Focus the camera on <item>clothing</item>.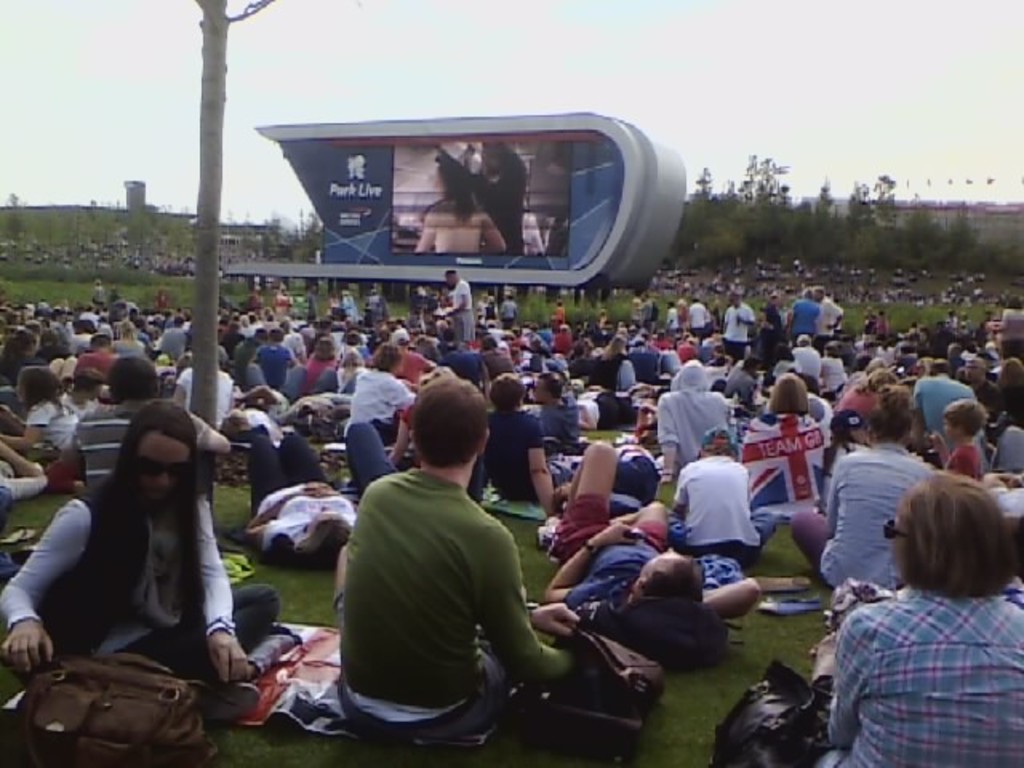
Focus region: bbox=(806, 586, 1022, 766).
